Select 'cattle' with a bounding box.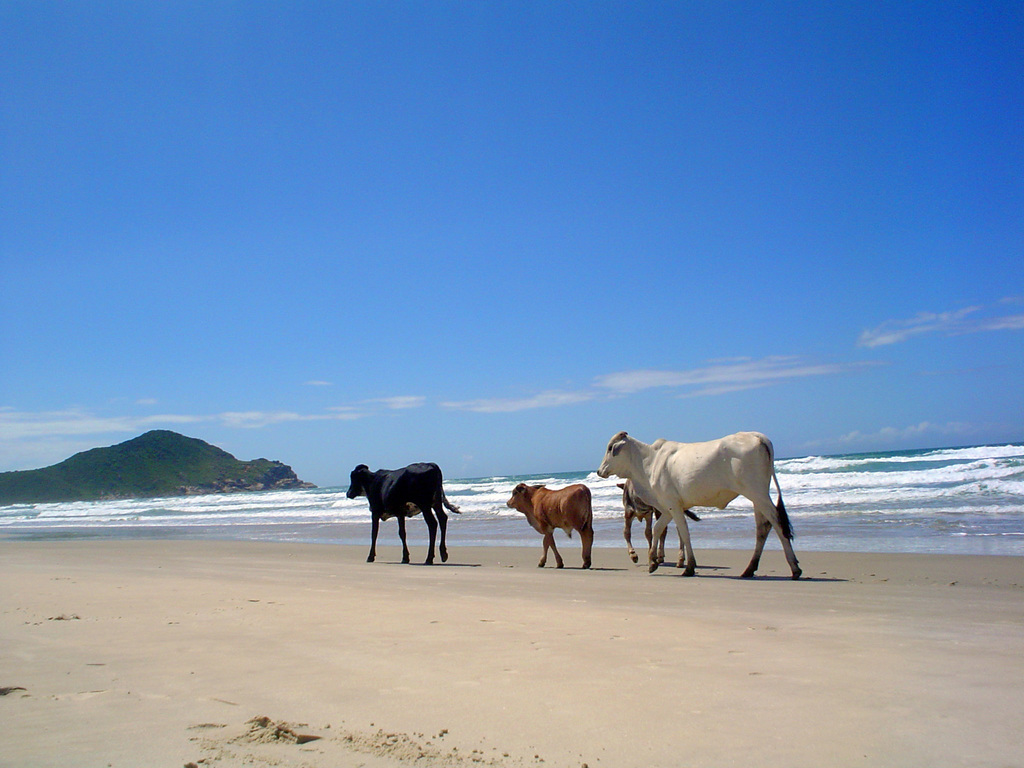
left=614, top=477, right=700, bottom=566.
